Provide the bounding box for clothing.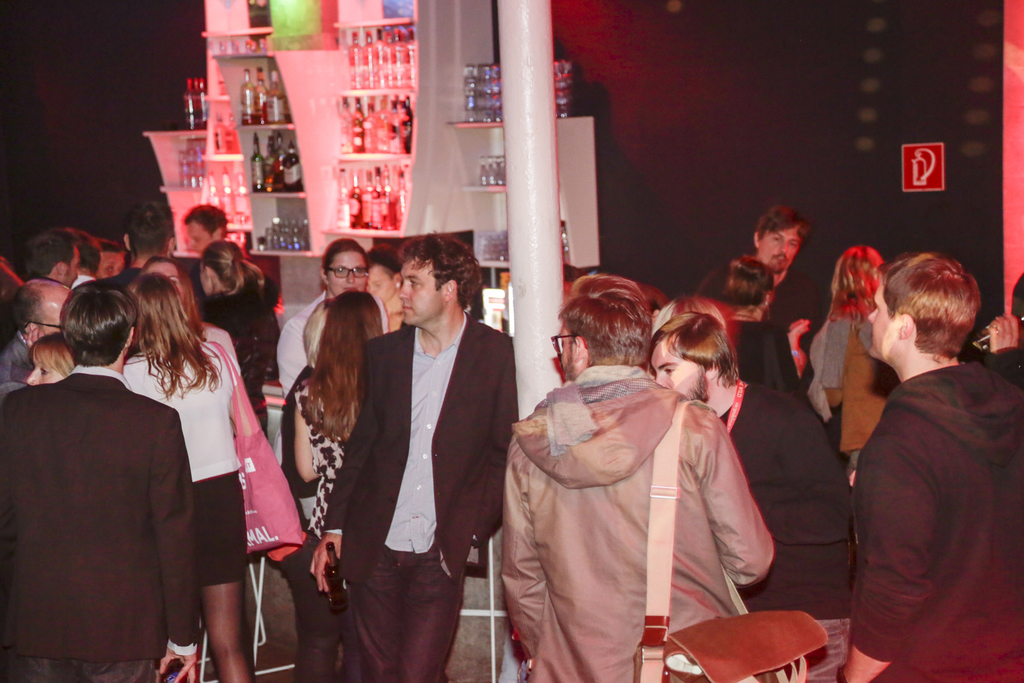
bbox=(207, 278, 263, 428).
